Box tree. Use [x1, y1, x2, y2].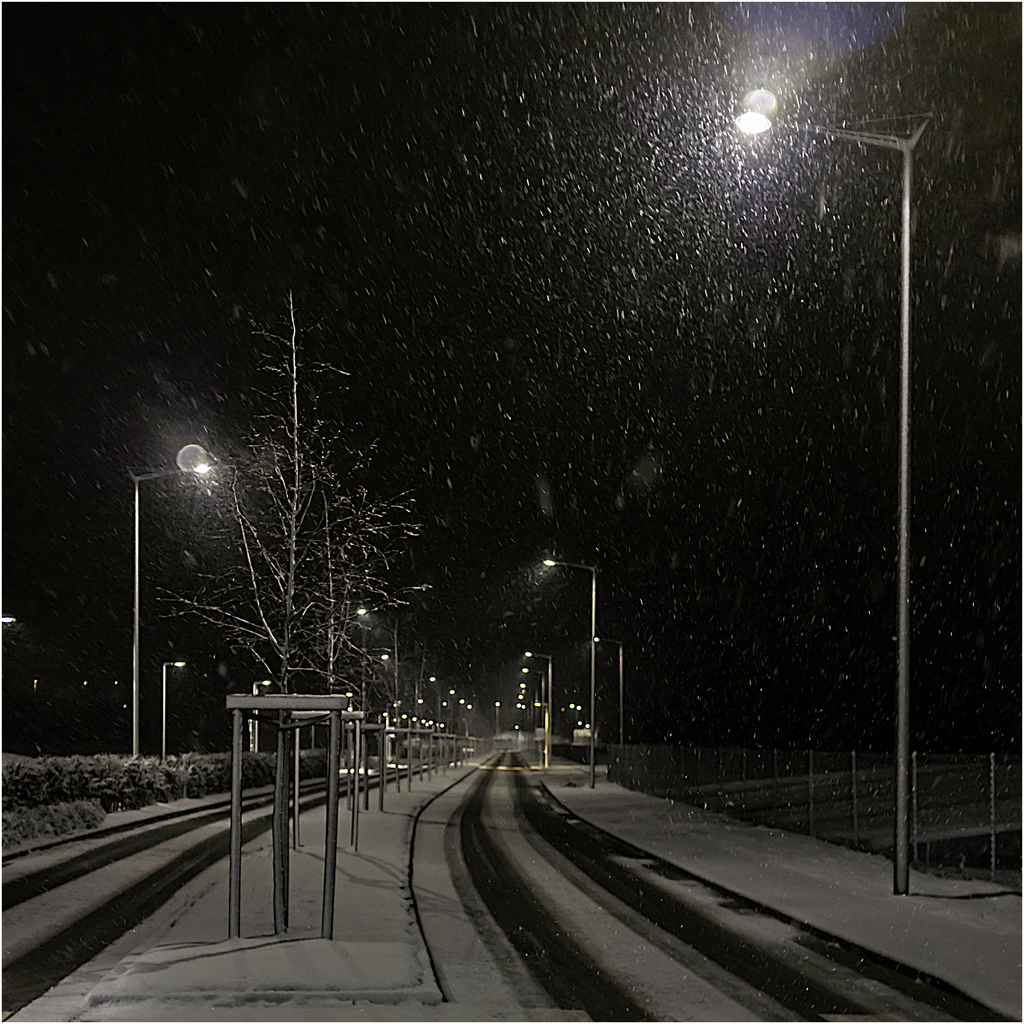
[170, 371, 316, 768].
